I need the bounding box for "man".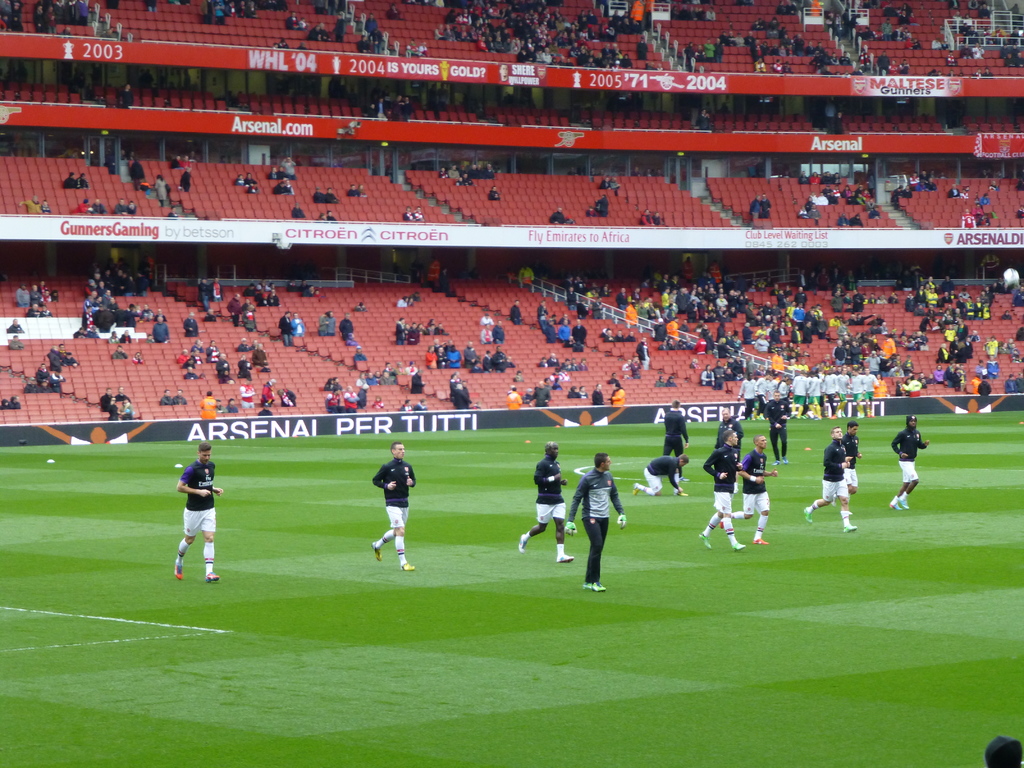
Here it is: bbox=(173, 442, 225, 581).
